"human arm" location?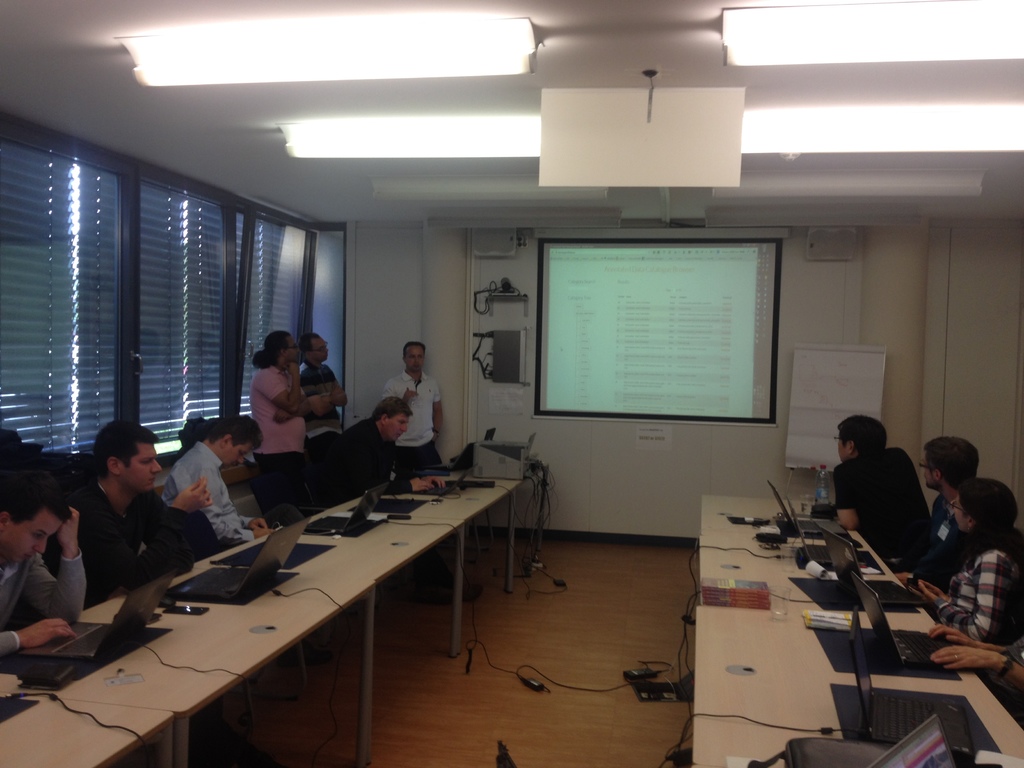
(left=829, top=464, right=858, bottom=531)
